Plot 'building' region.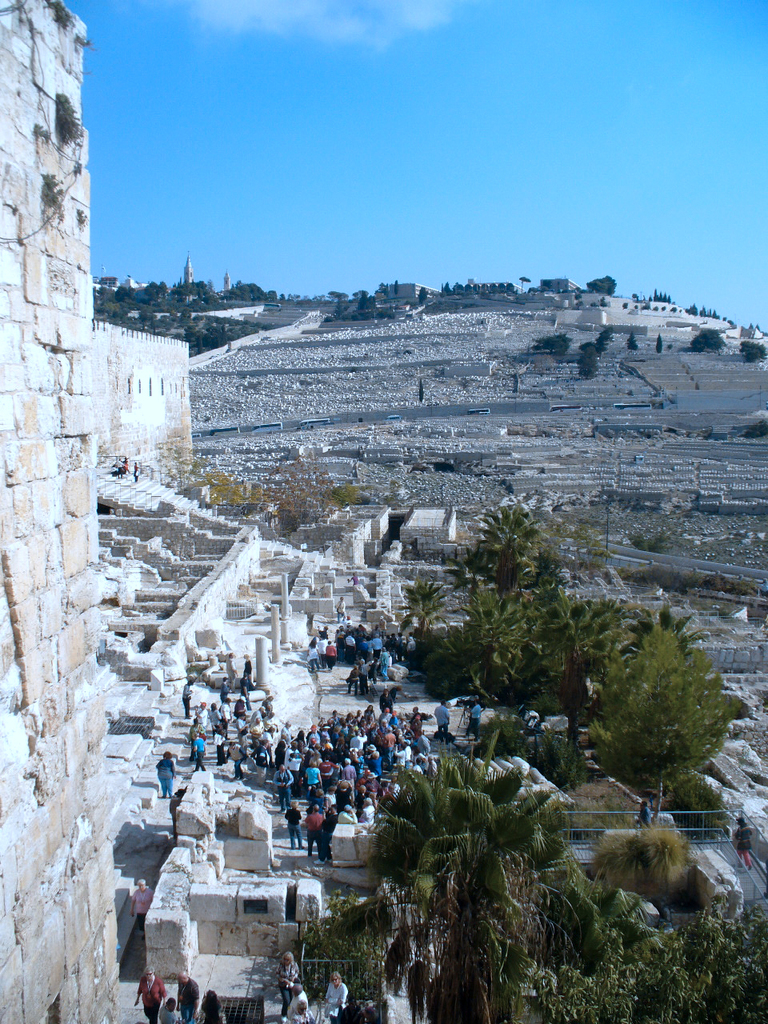
Plotted at BBox(534, 278, 581, 293).
